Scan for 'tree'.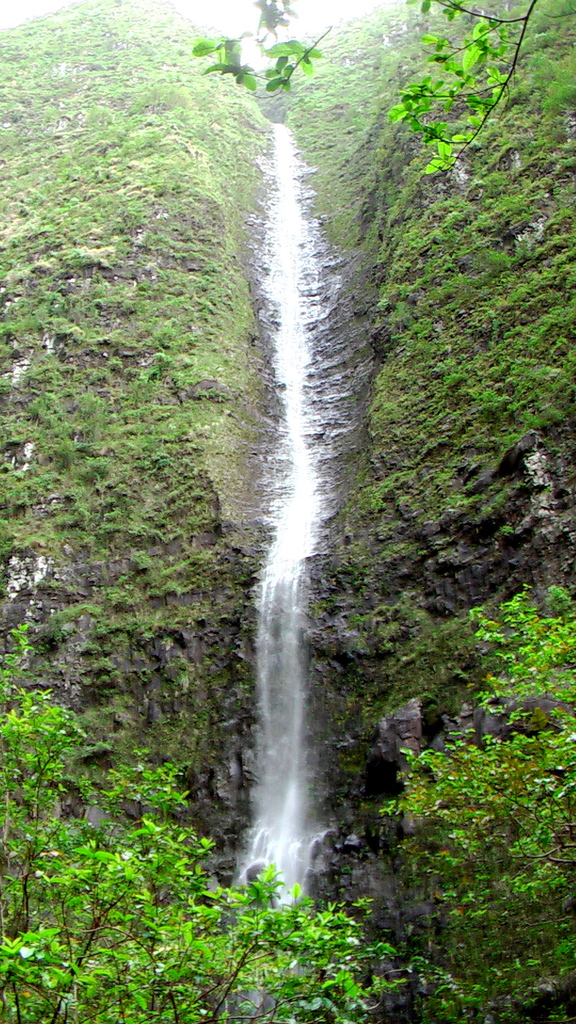
Scan result: (left=0, top=659, right=520, bottom=1022).
